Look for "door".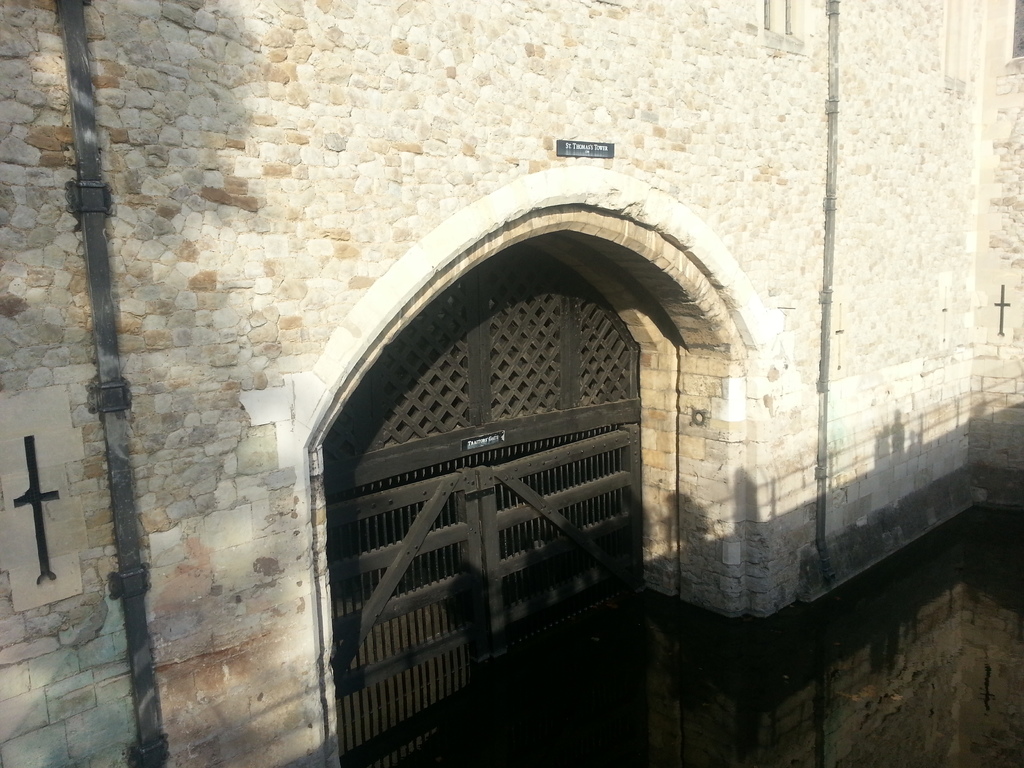
Found: x1=253, y1=249, x2=768, y2=737.
